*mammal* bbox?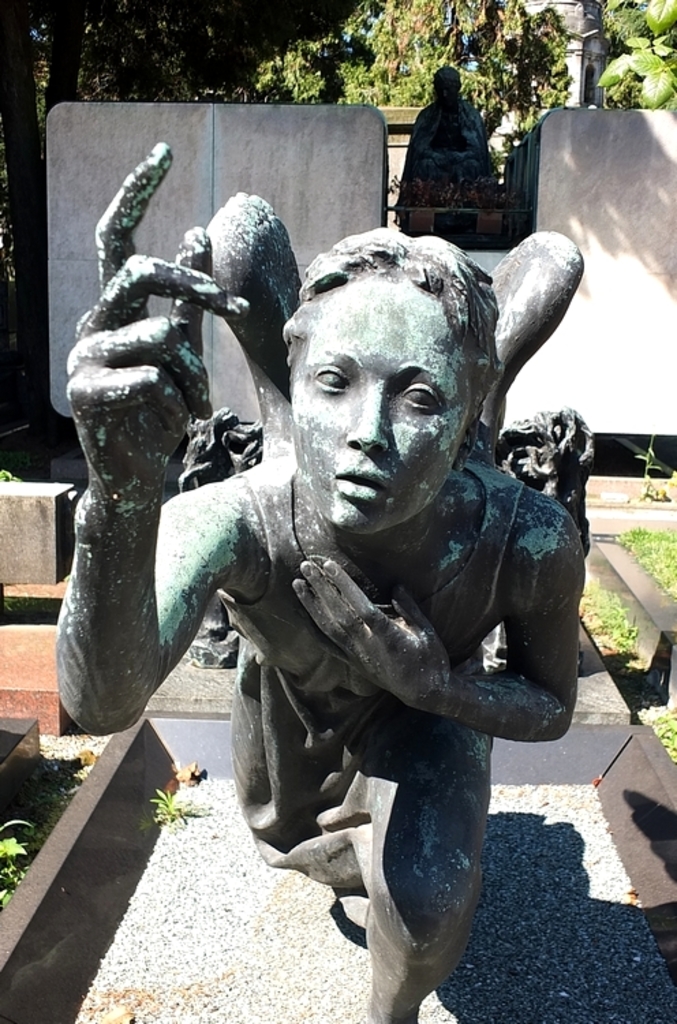
<box>112,229,607,948</box>
